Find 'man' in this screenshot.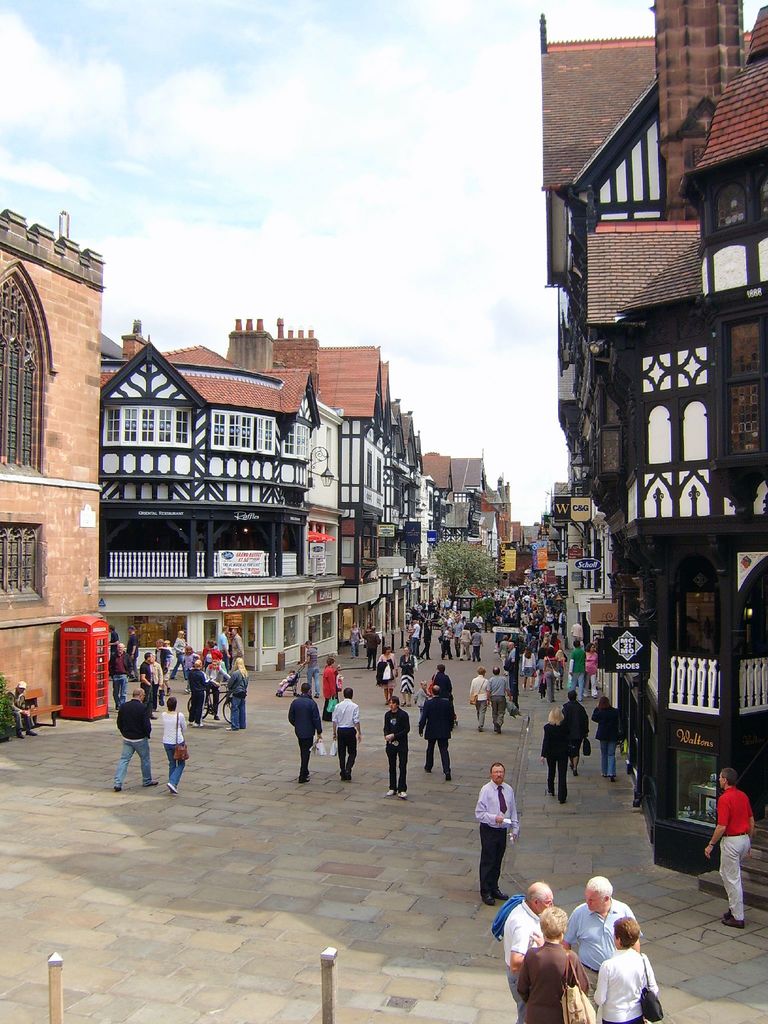
The bounding box for 'man' is {"left": 138, "top": 650, "right": 158, "bottom": 719}.
